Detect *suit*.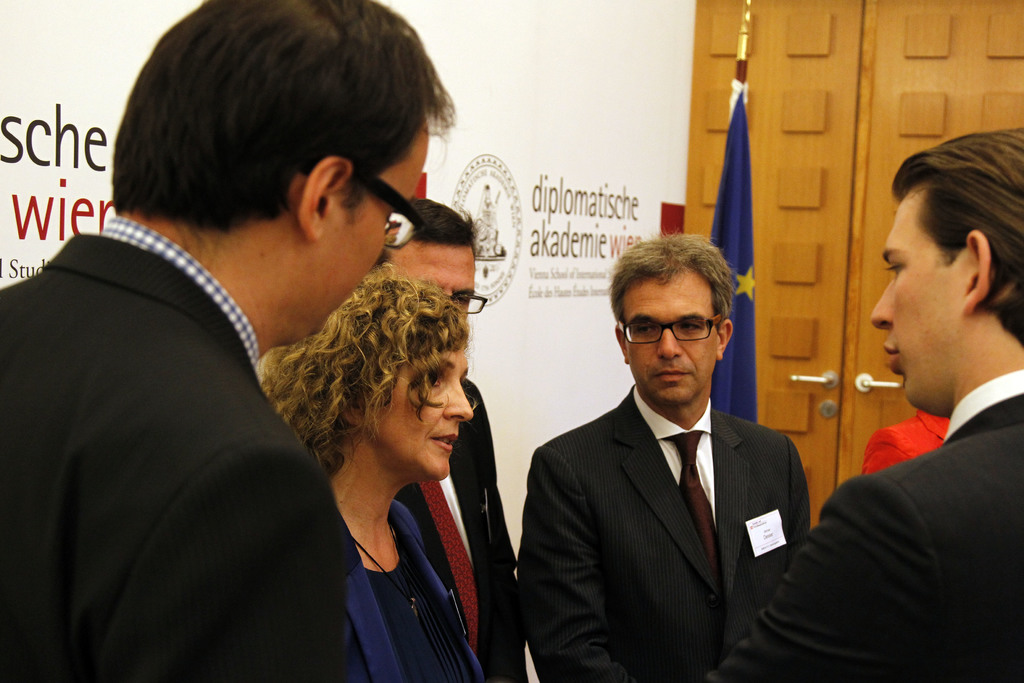
Detected at x1=512, y1=294, x2=837, y2=670.
